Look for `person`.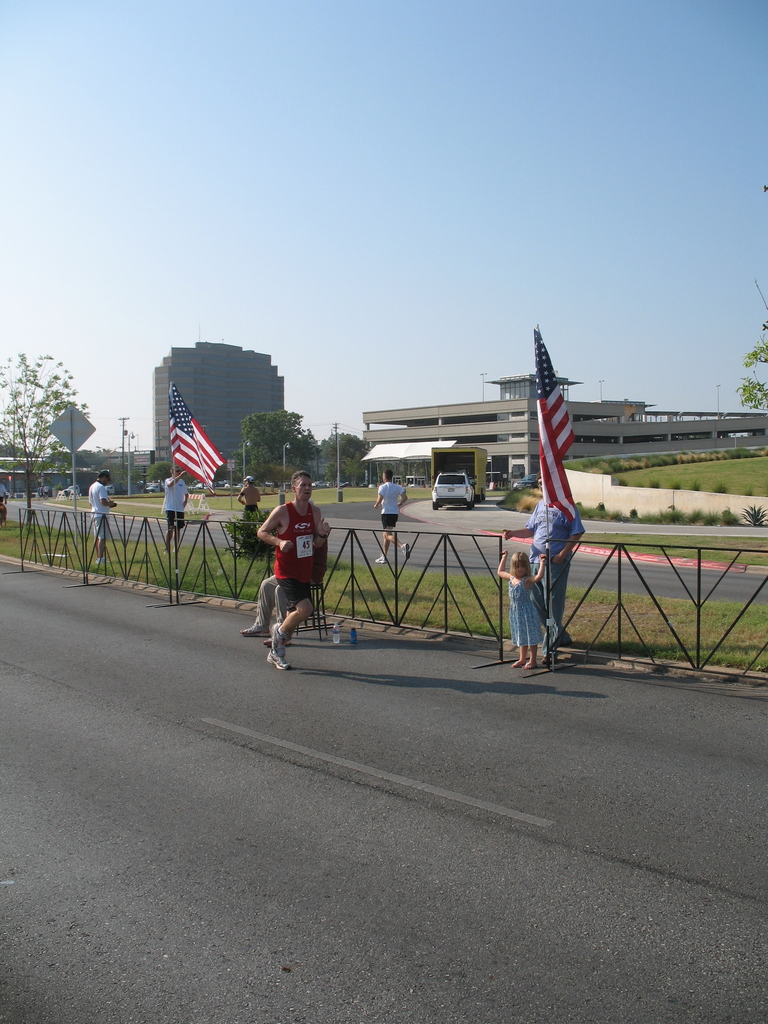
Found: BBox(493, 547, 551, 672).
